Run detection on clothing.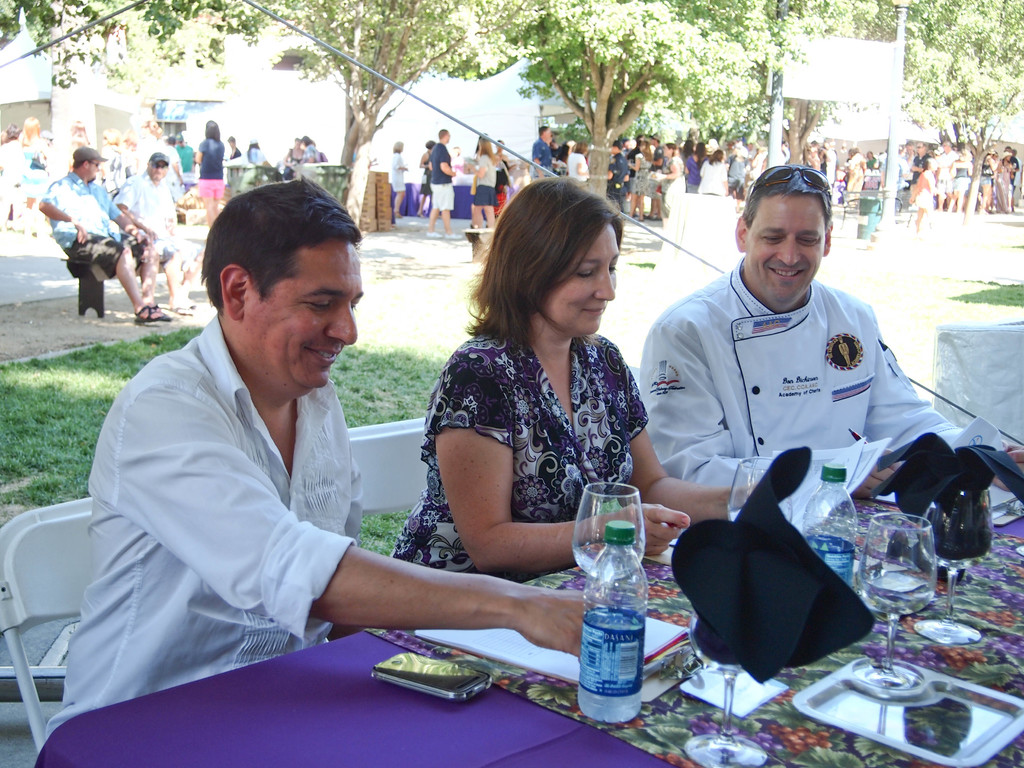
Result: bbox(415, 150, 451, 182).
